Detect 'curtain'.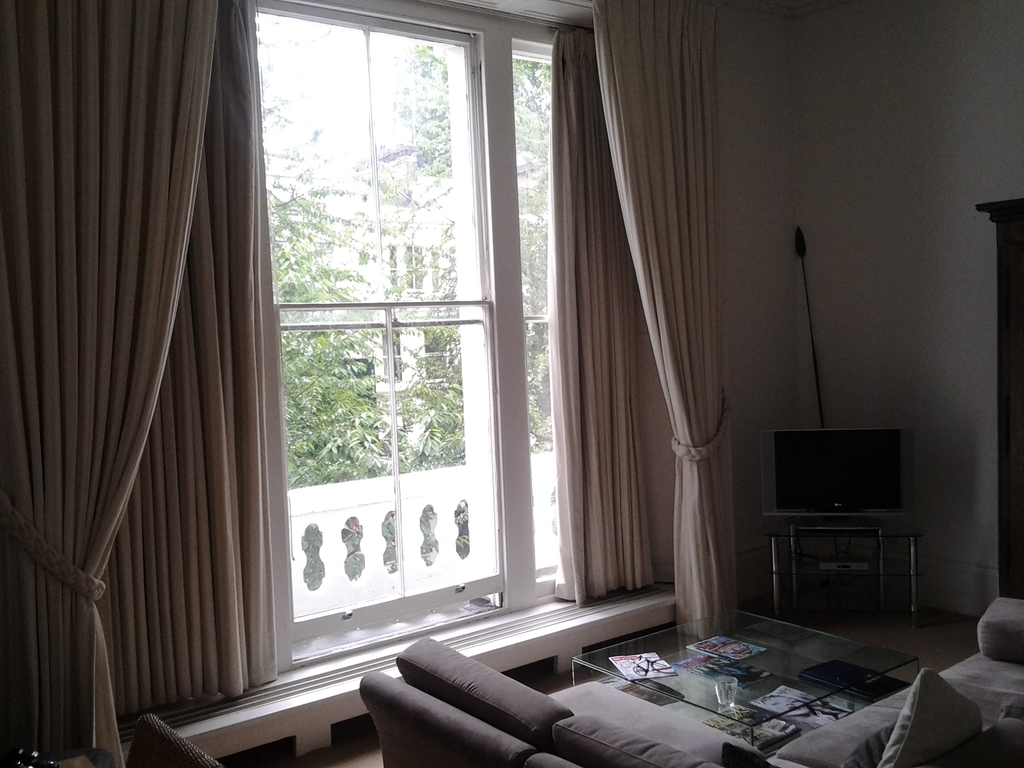
Detected at box(1, 0, 225, 763).
